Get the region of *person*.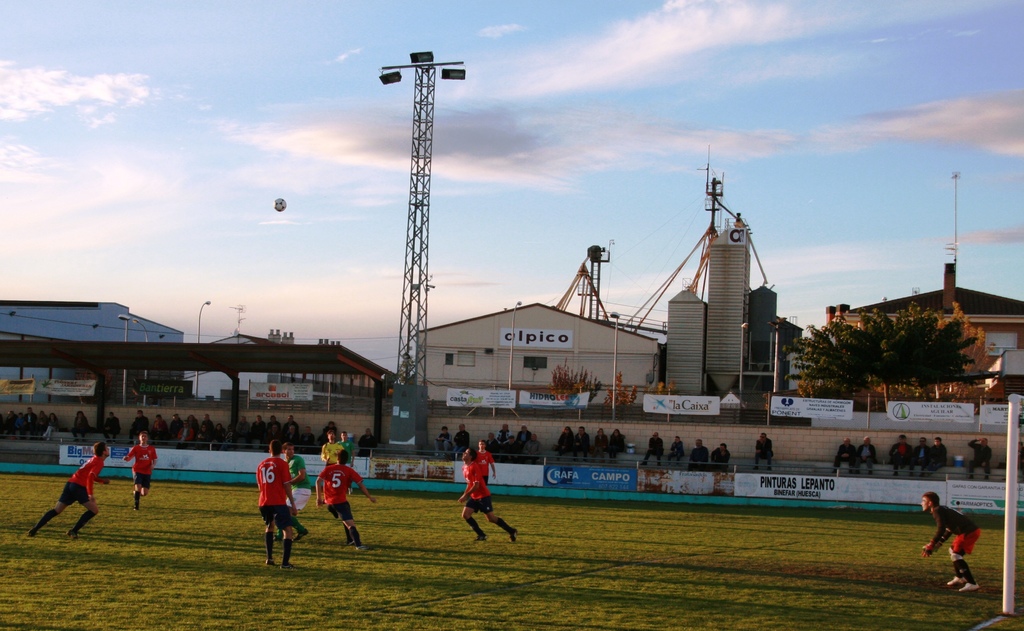
x1=687, y1=438, x2=712, y2=472.
